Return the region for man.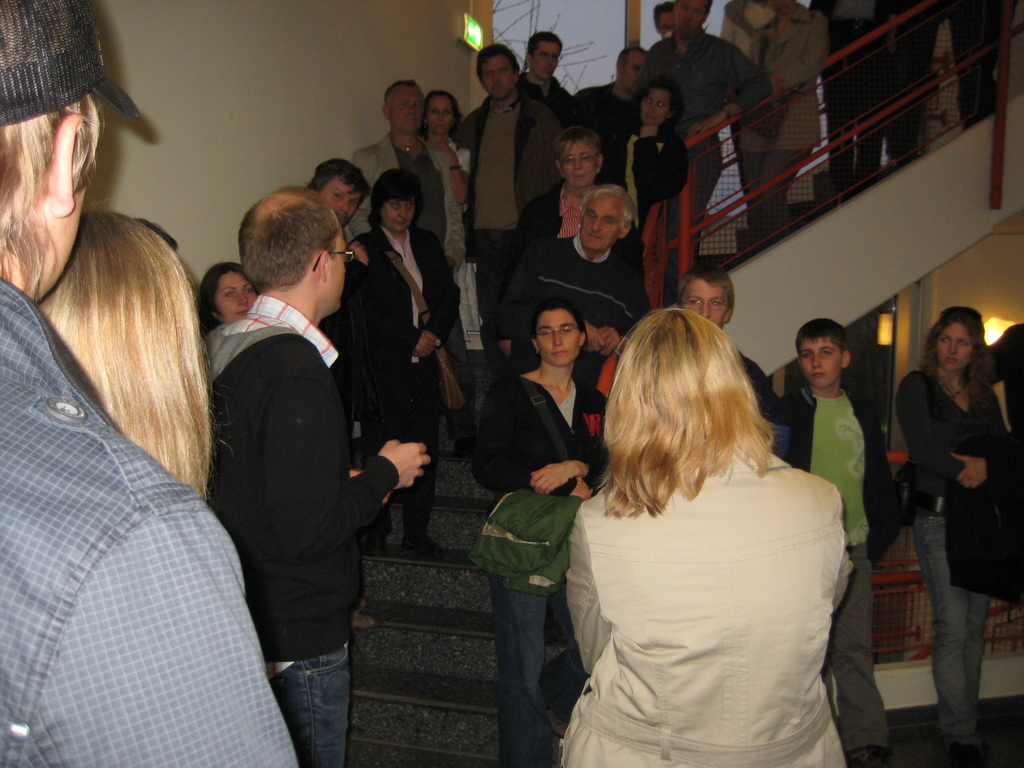
locate(0, 0, 298, 767).
